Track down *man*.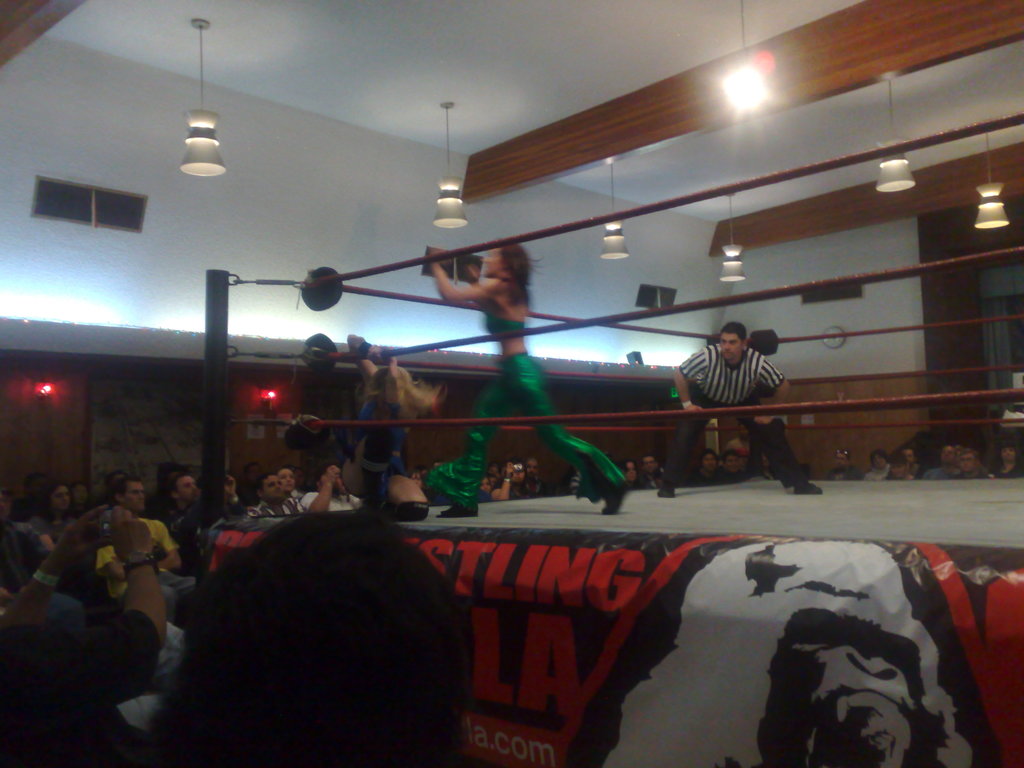
Tracked to select_region(0, 490, 86, 632).
